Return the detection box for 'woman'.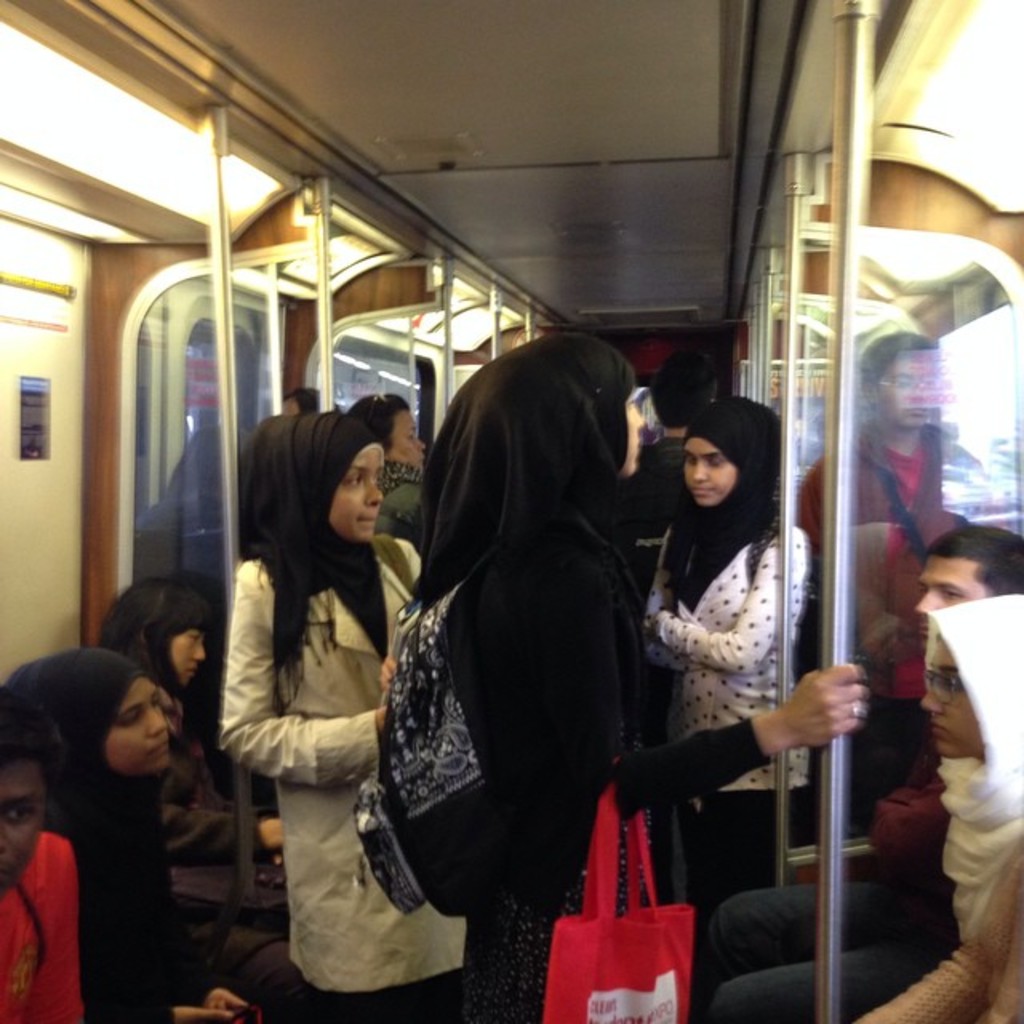
[0,642,261,1022].
